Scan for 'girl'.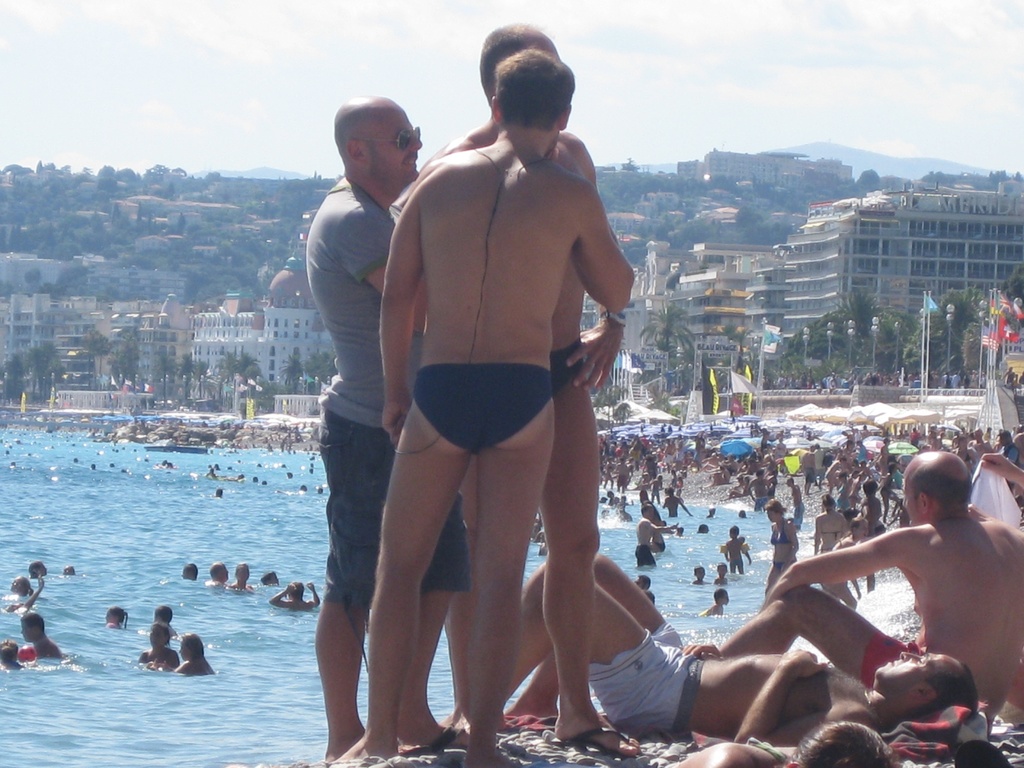
Scan result: 0,641,22,672.
